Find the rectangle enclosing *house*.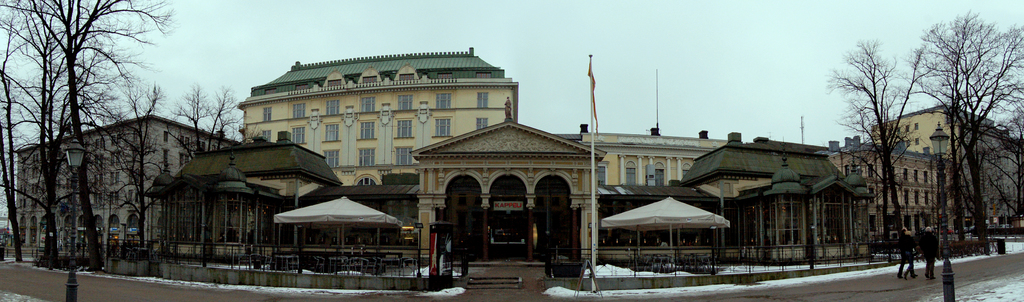
{"left": 407, "top": 113, "right": 607, "bottom": 281}.
